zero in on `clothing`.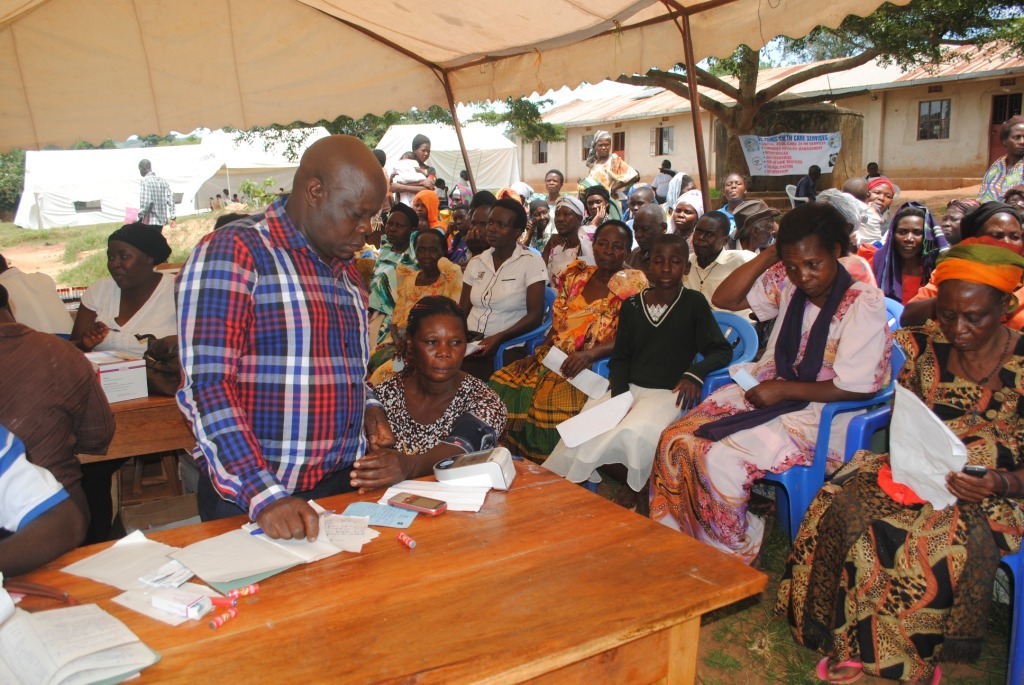
Zeroed in: crop(209, 193, 241, 210).
